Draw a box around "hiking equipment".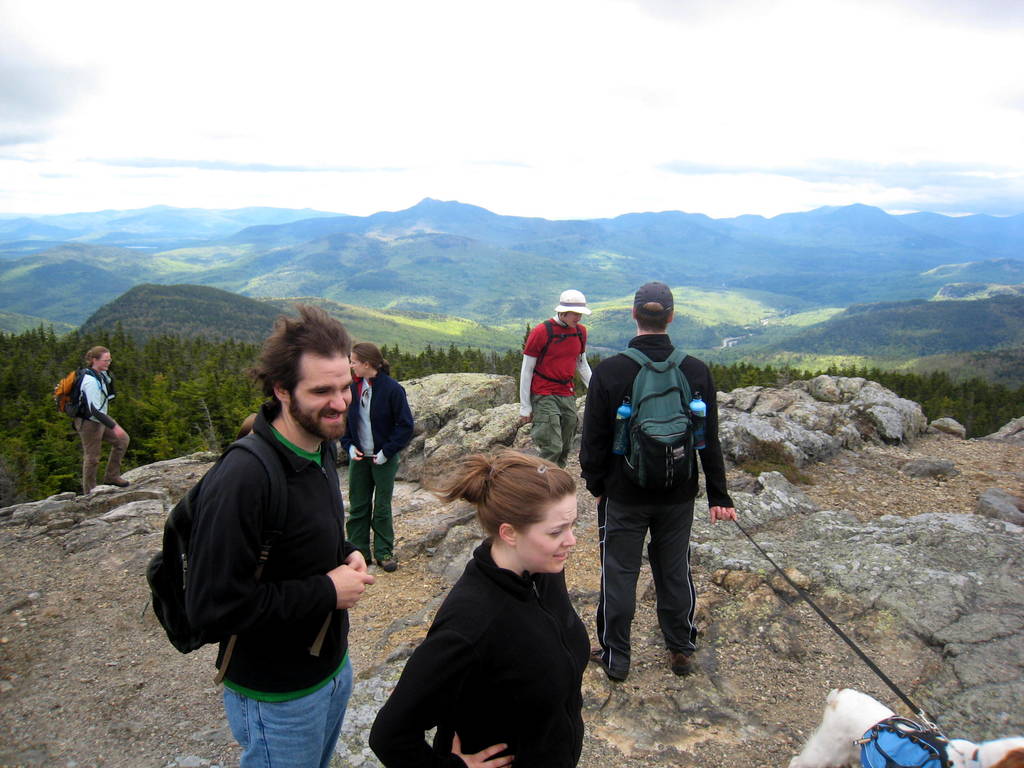
[x1=51, y1=366, x2=107, y2=427].
